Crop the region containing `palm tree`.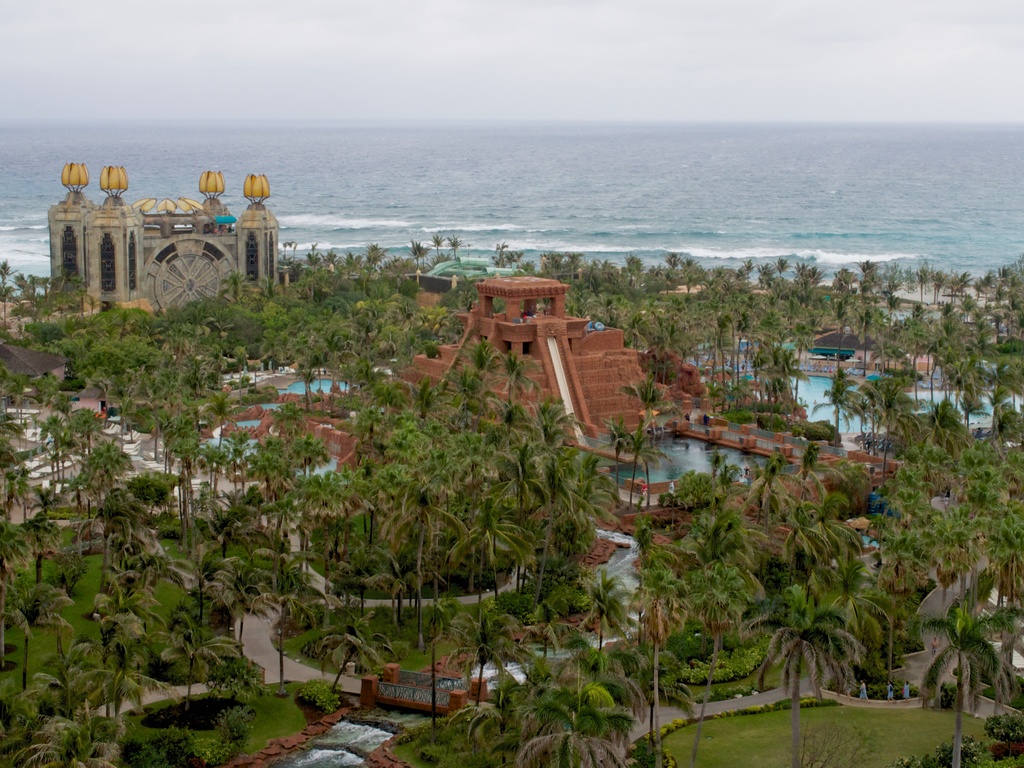
Crop region: [646,256,707,314].
